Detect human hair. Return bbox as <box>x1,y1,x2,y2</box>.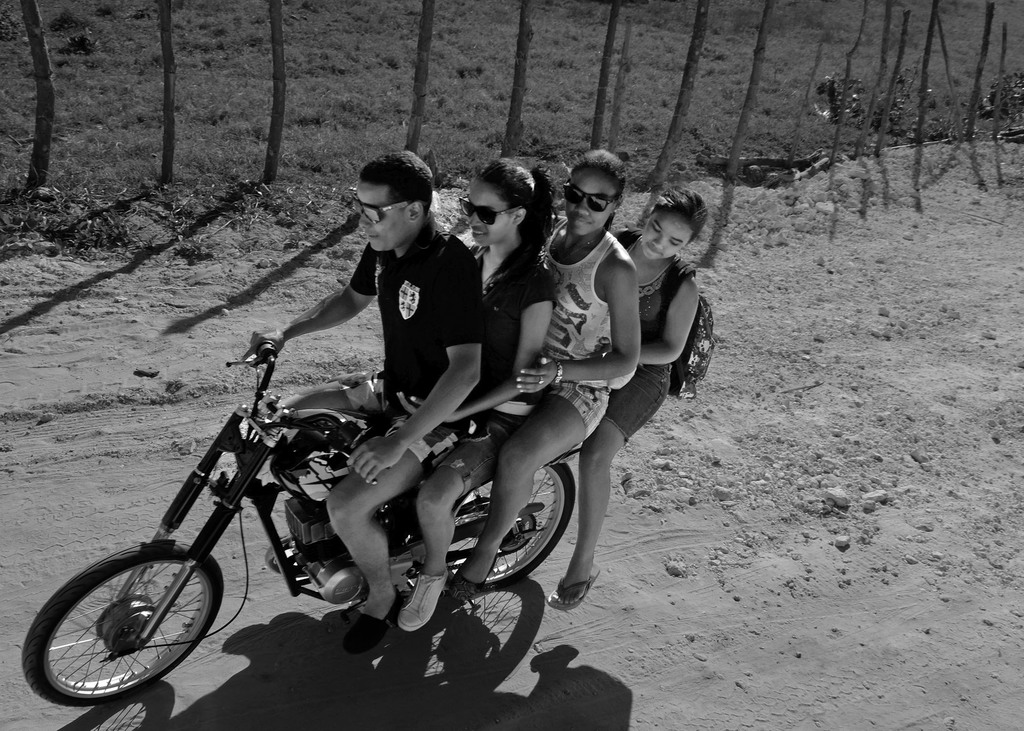
<box>353,149,438,230</box>.
